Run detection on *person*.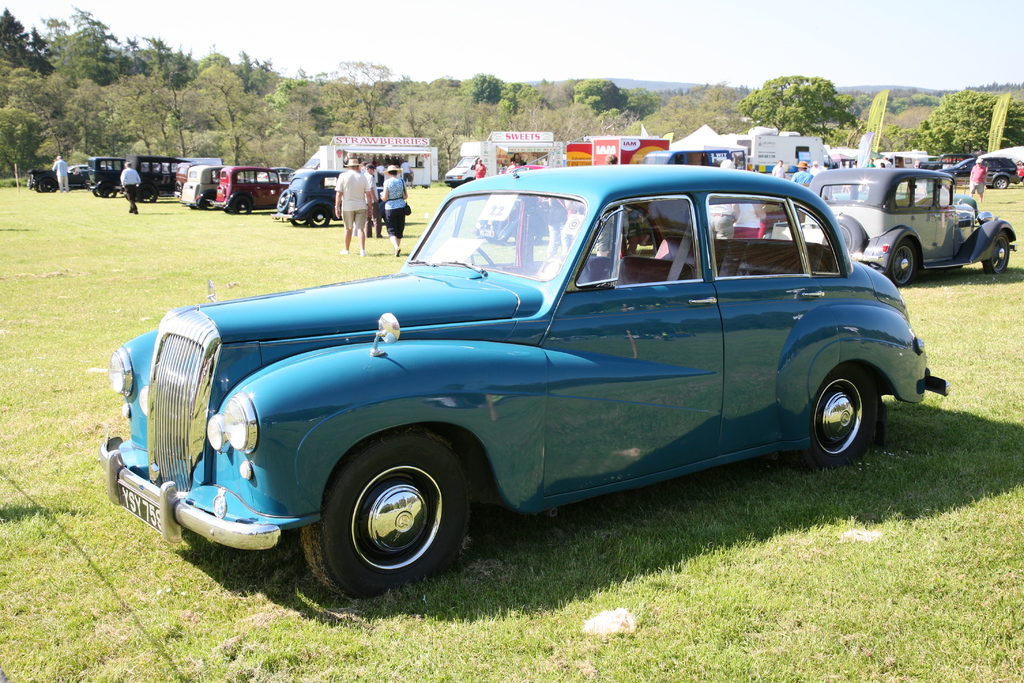
Result: Rect(877, 162, 885, 170).
